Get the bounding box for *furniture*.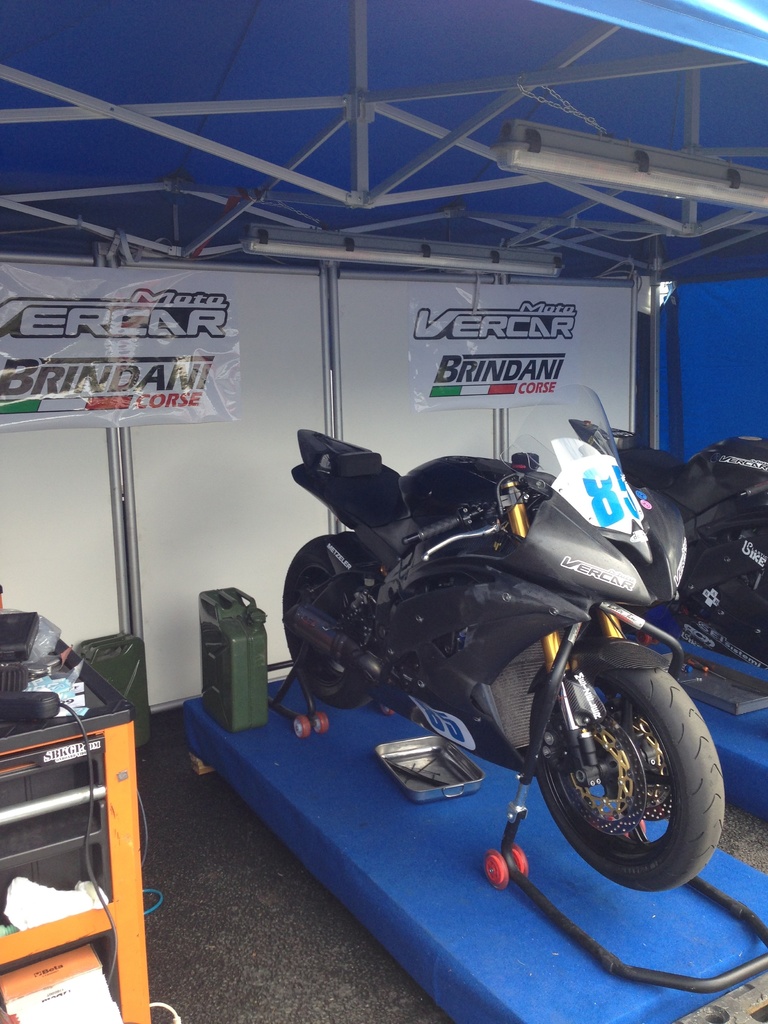
[left=0, top=623, right=161, bottom=1023].
